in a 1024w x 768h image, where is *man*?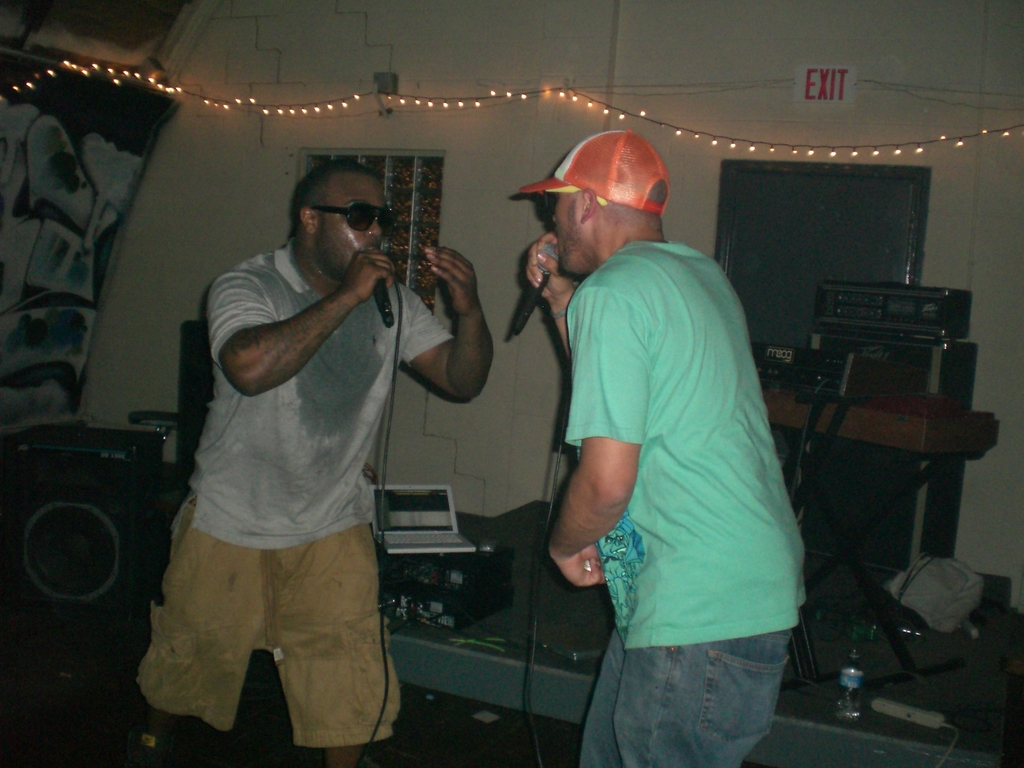
box(144, 127, 499, 745).
